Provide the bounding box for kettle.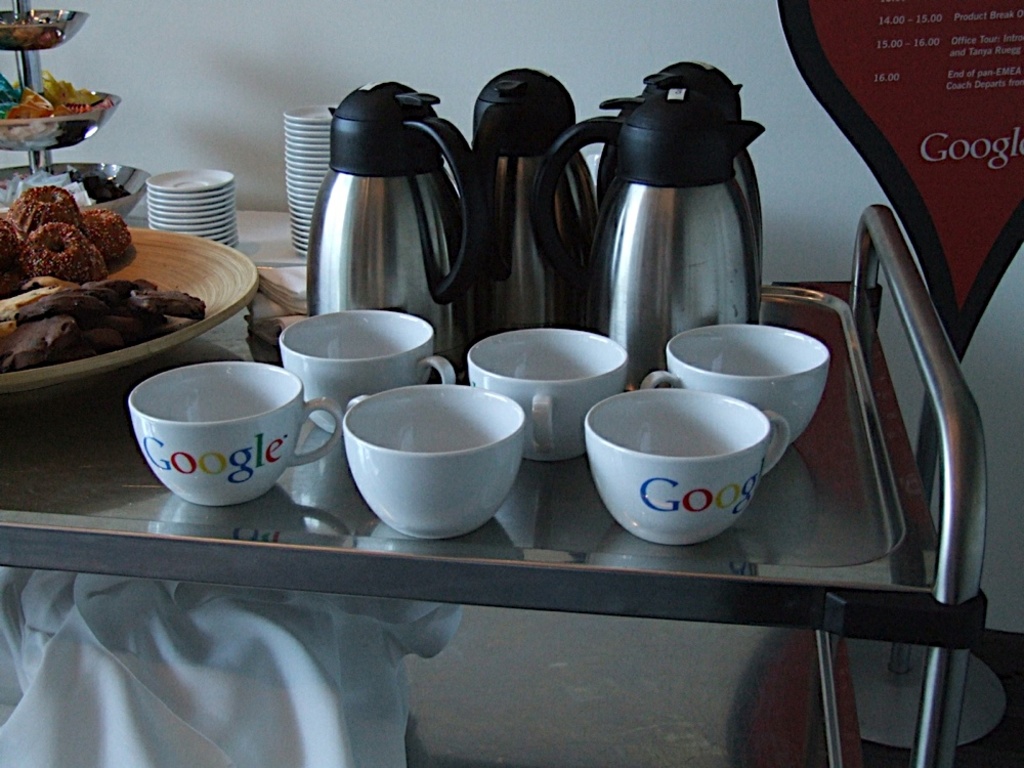
select_region(529, 78, 759, 392).
